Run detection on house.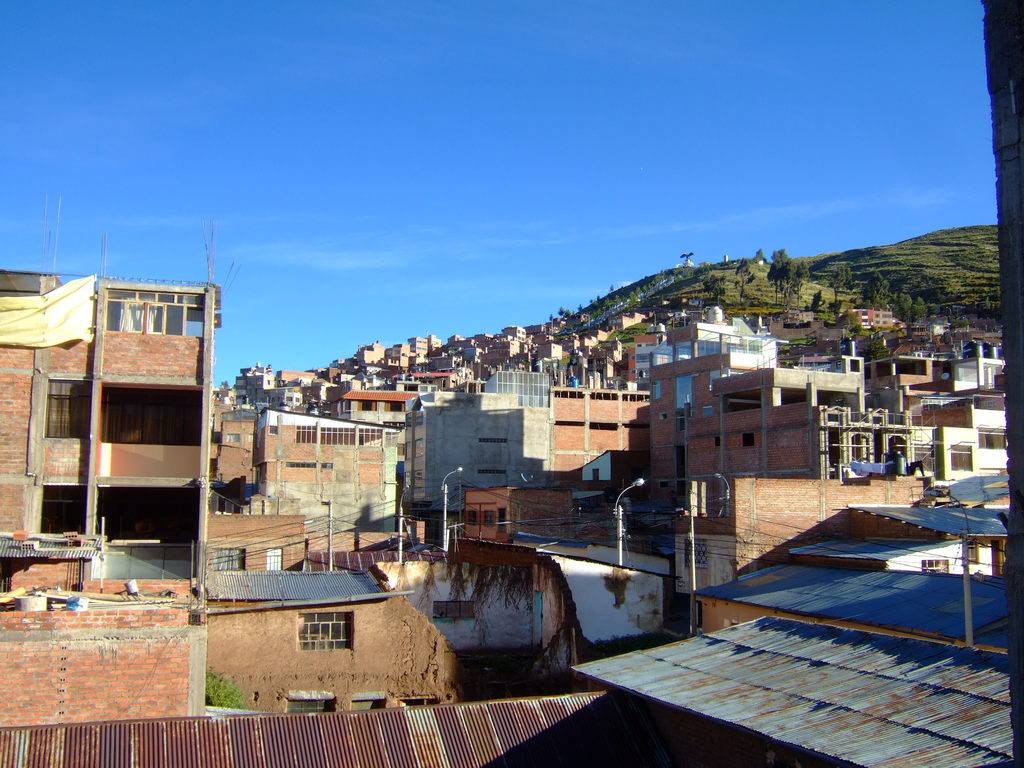
Result: x1=903, y1=314, x2=932, y2=349.
